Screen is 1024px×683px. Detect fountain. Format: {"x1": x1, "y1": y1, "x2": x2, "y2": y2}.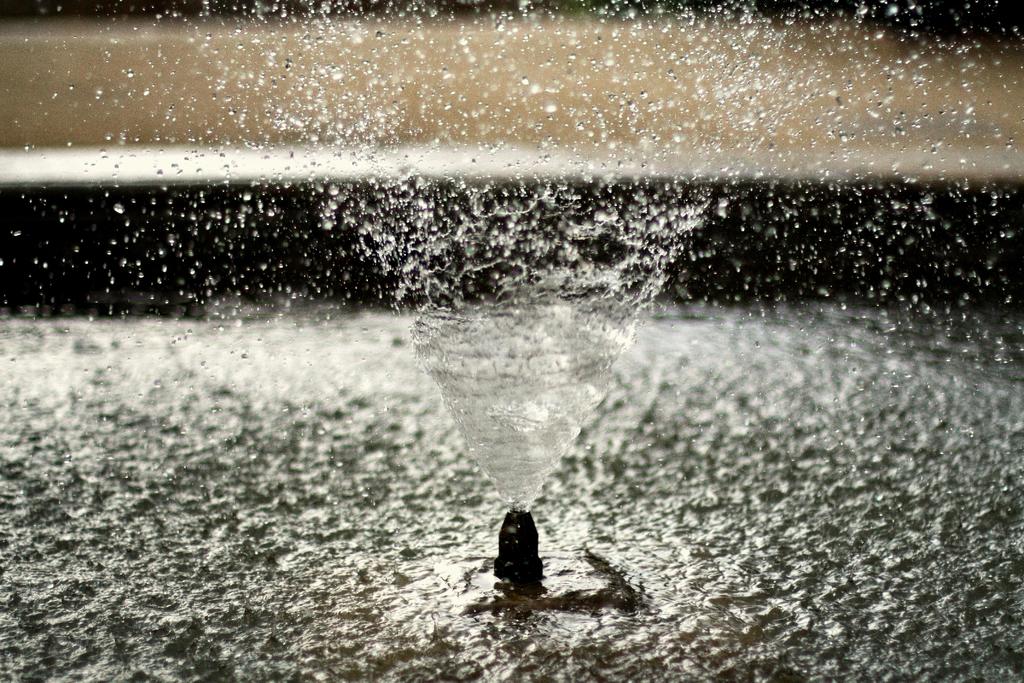
{"x1": 0, "y1": 1, "x2": 1023, "y2": 682}.
